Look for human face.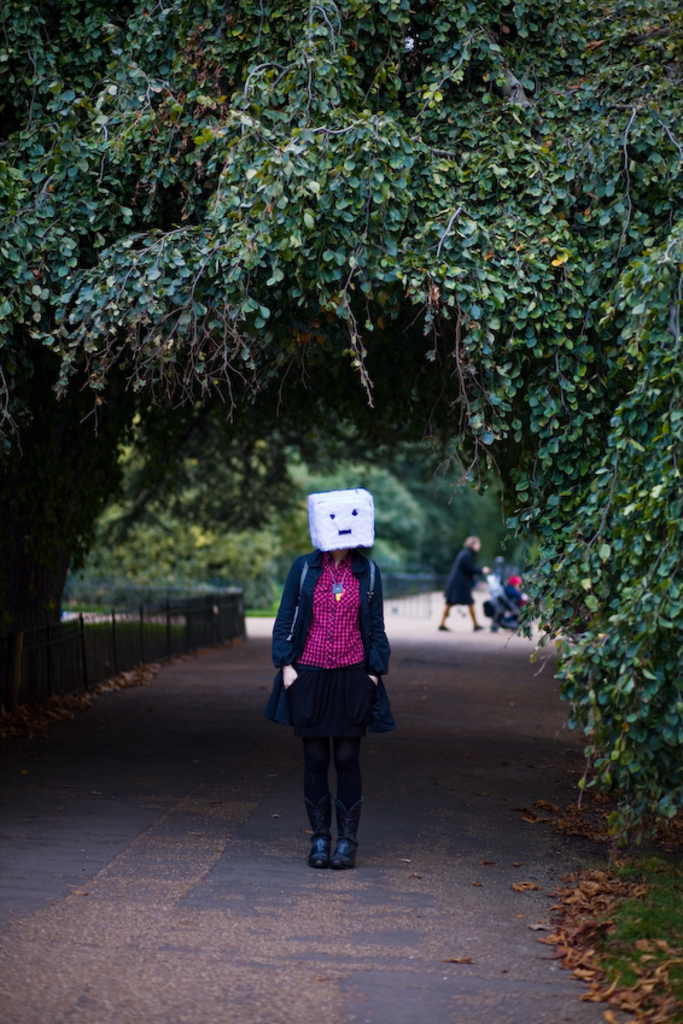
Found: [left=302, top=492, right=379, bottom=554].
